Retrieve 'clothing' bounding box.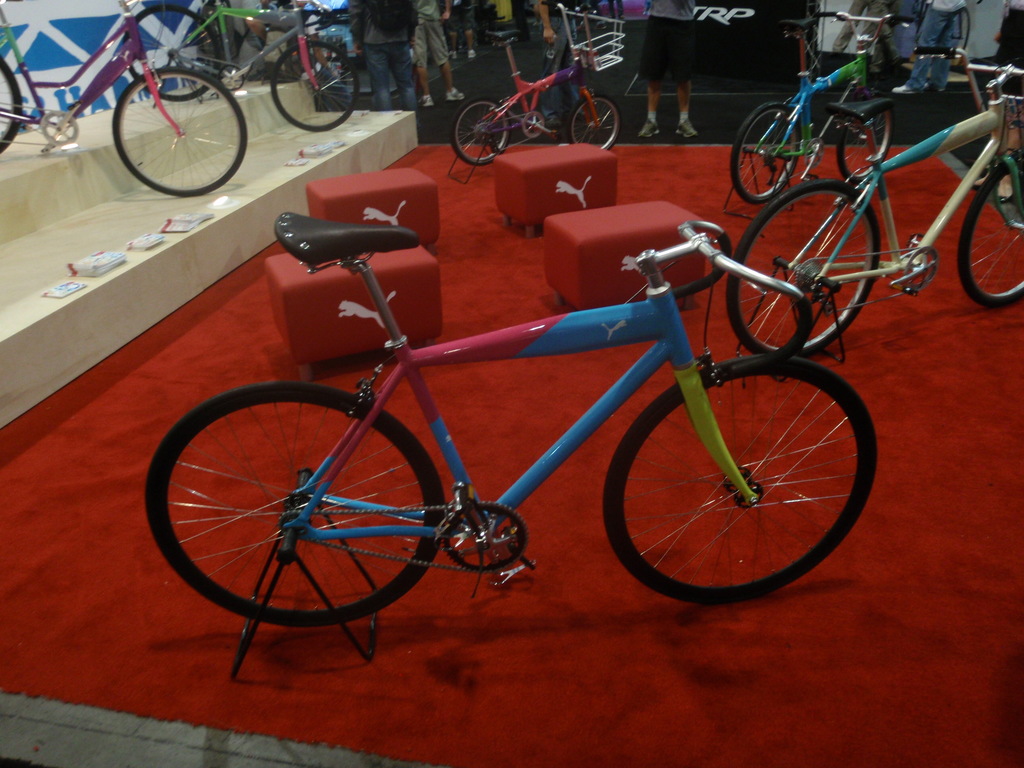
Bounding box: x1=1000, y1=0, x2=1023, y2=66.
